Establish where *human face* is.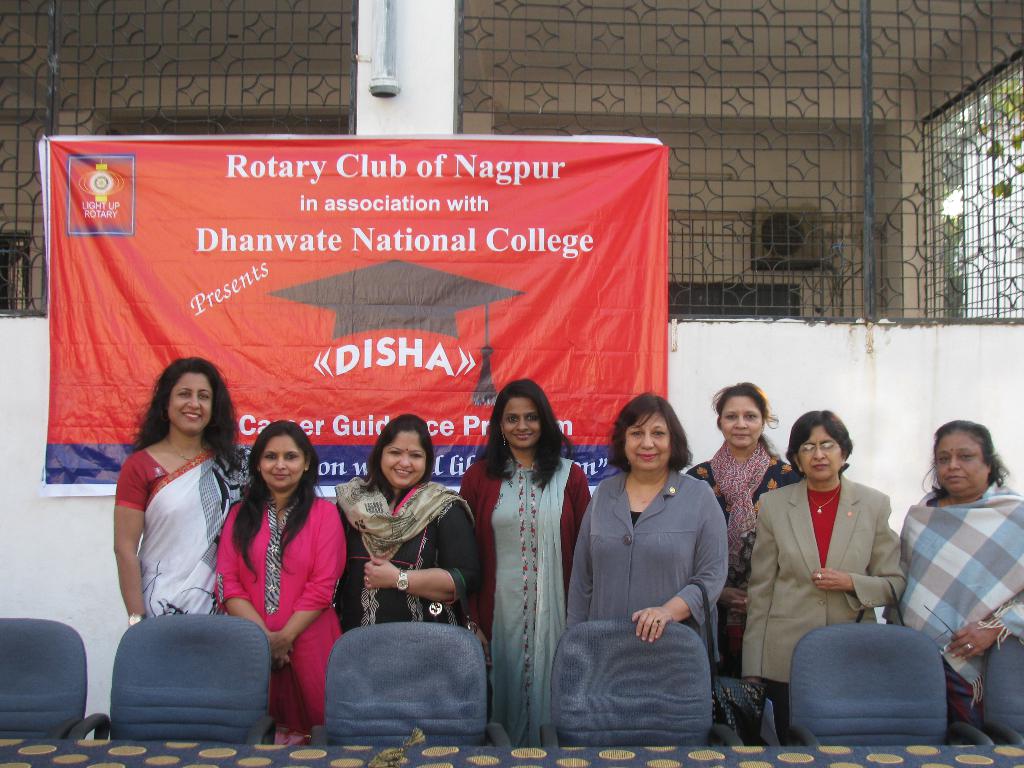
Established at (381, 431, 424, 485).
